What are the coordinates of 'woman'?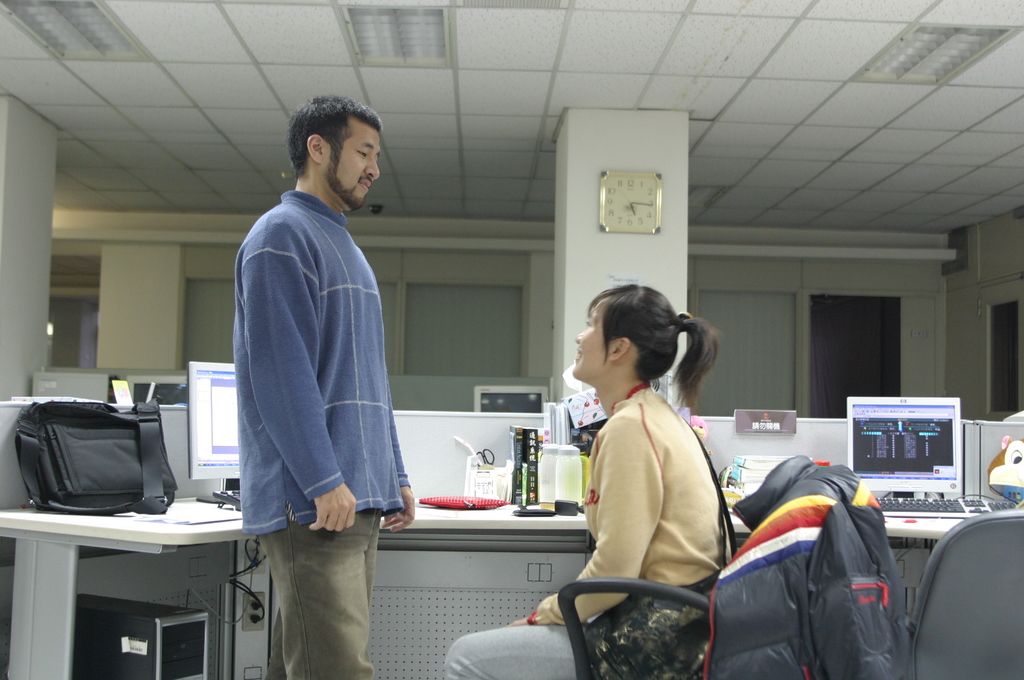
{"left": 529, "top": 282, "right": 732, "bottom": 676}.
